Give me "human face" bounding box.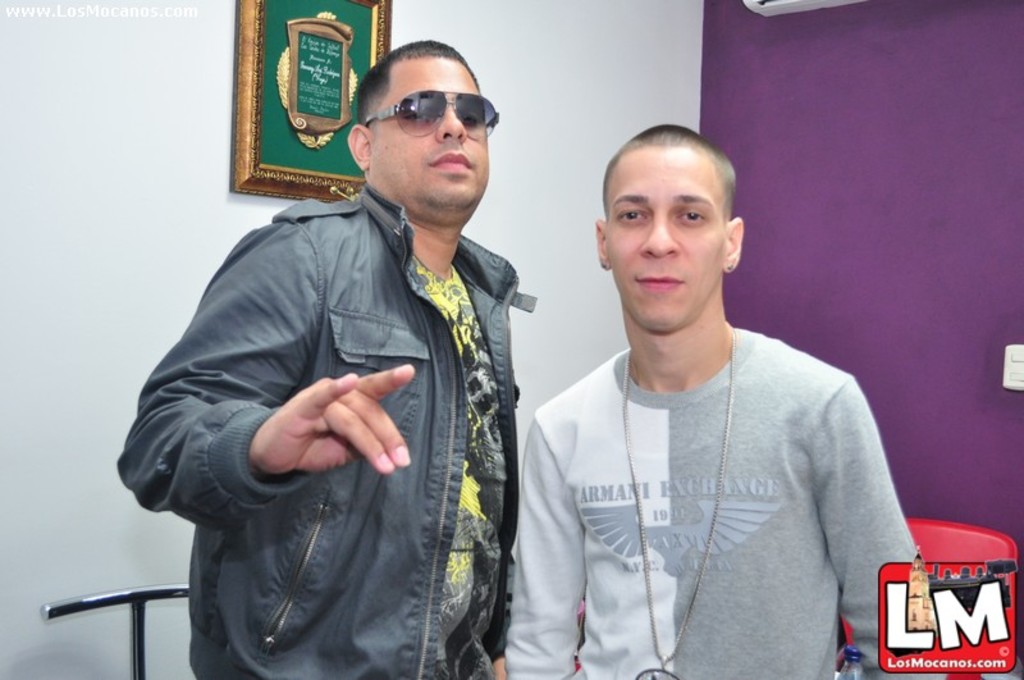
x1=605 y1=146 x2=723 y2=327.
